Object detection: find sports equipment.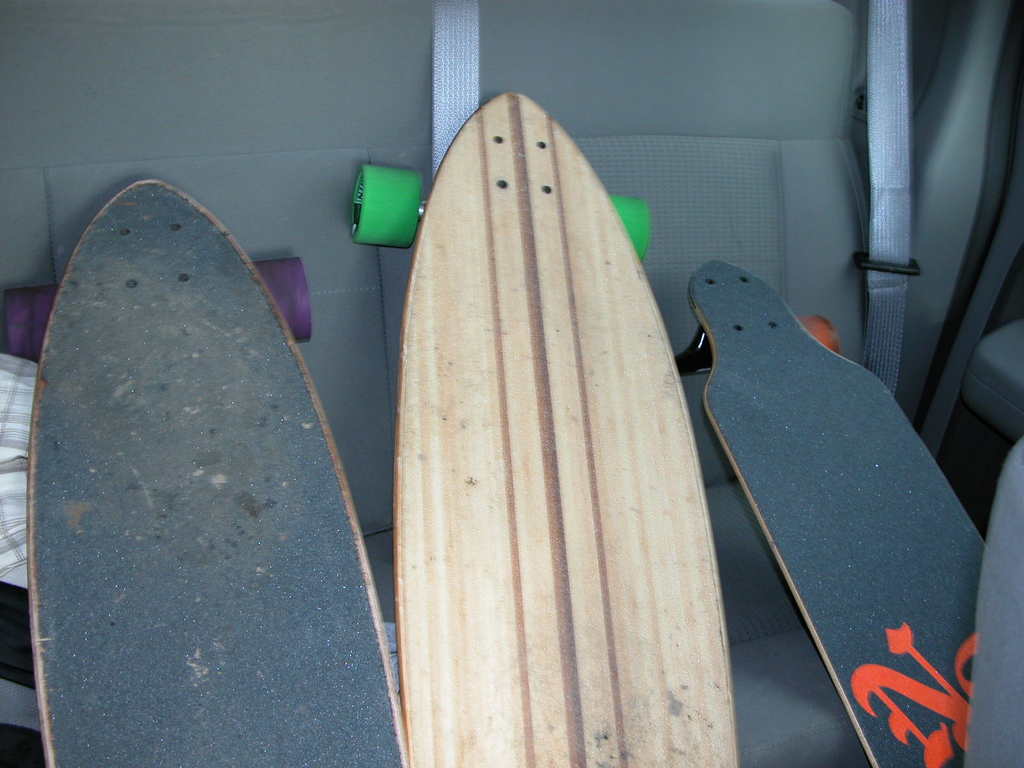
671,259,986,767.
